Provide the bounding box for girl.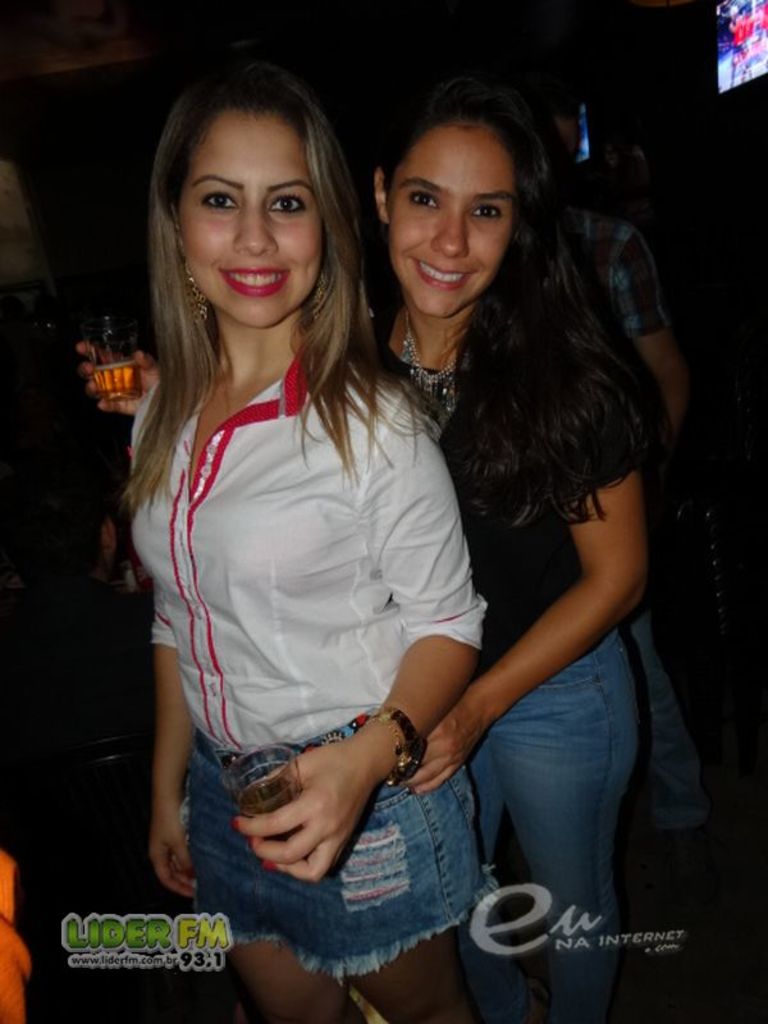
(x1=122, y1=60, x2=494, y2=1023).
